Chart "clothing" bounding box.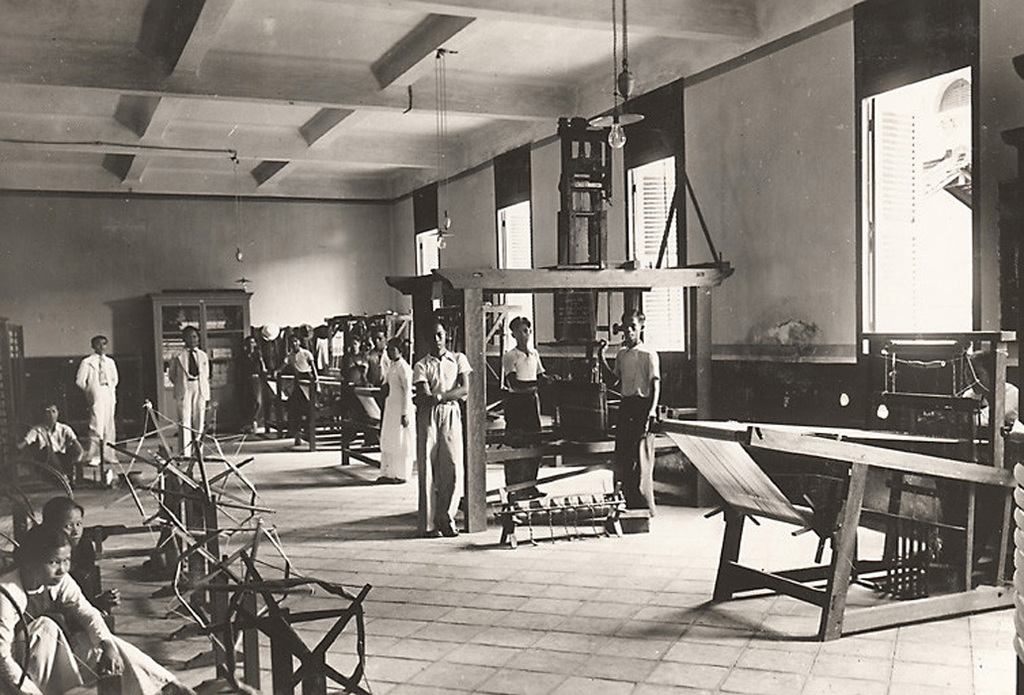
Charted: rect(25, 426, 64, 472).
